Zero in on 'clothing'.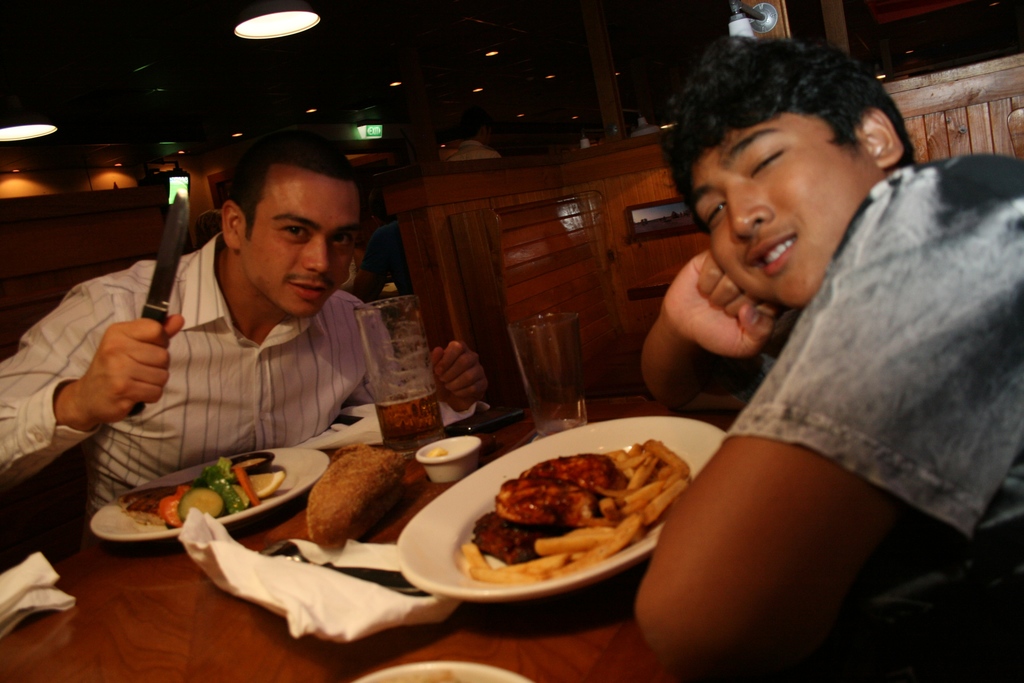
Zeroed in: x1=0, y1=236, x2=406, y2=525.
